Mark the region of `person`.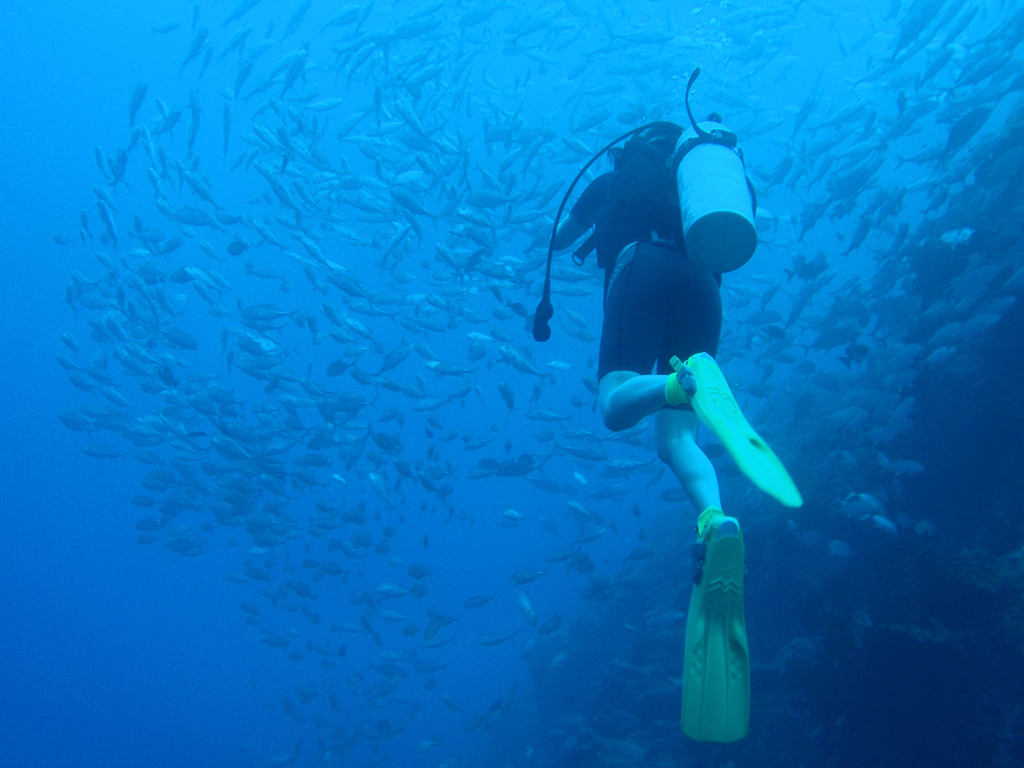
Region: 520, 97, 802, 693.
